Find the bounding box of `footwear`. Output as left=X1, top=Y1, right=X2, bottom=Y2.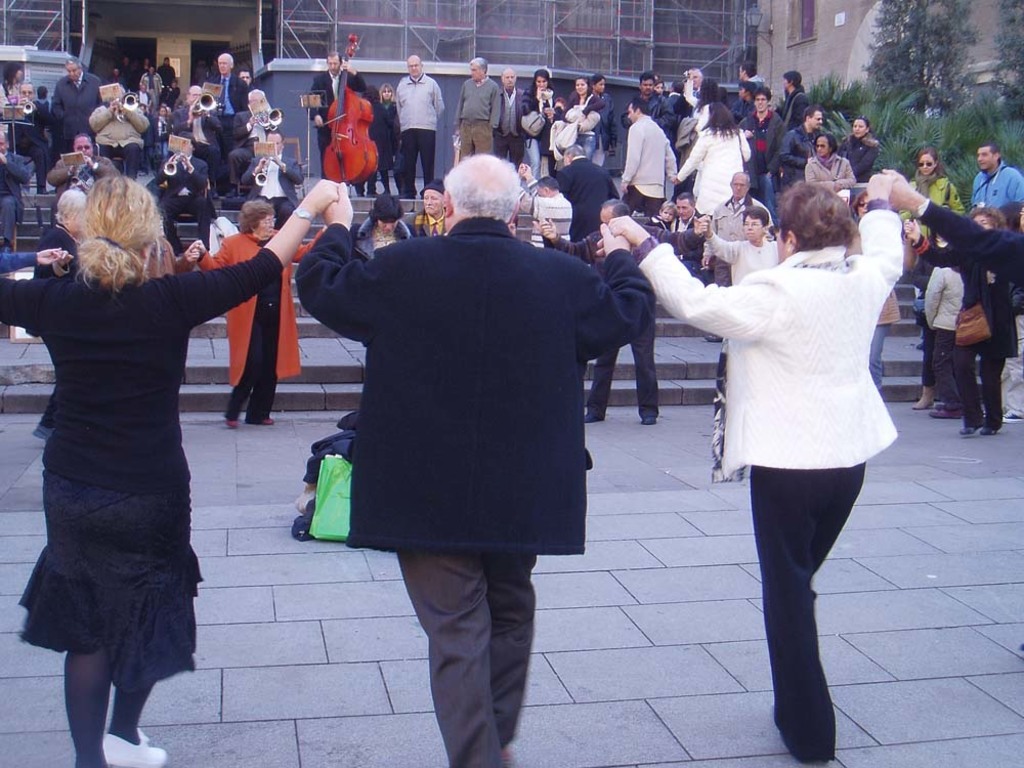
left=584, top=409, right=605, bottom=425.
